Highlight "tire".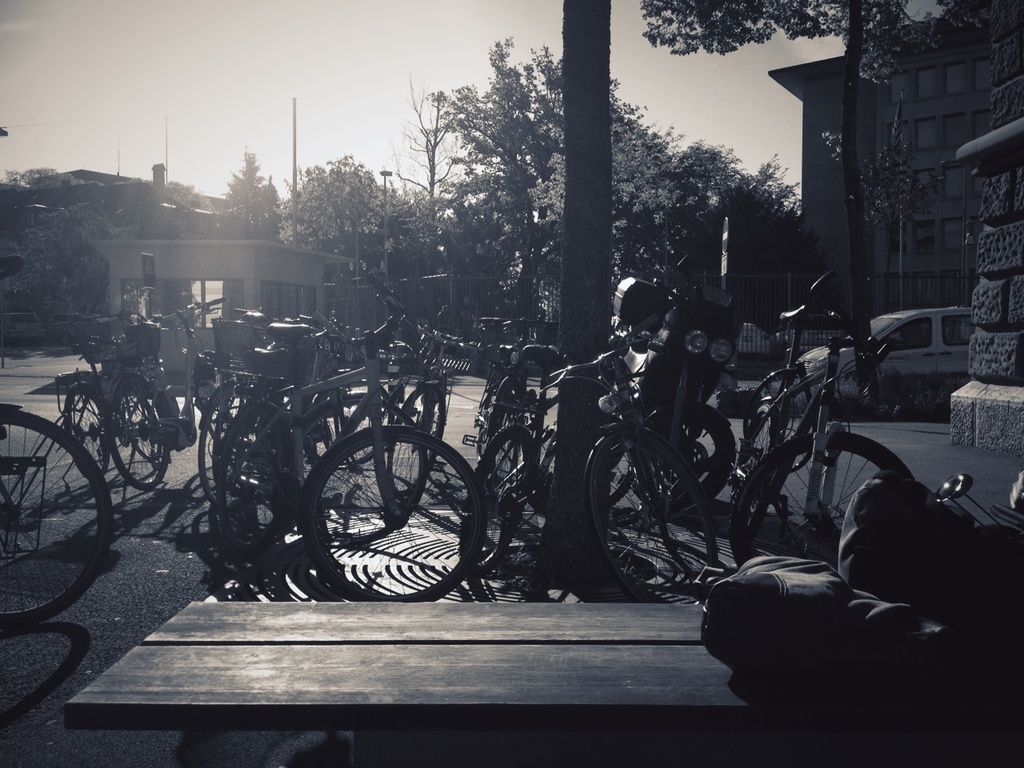
Highlighted region: pyautogui.locateOnScreen(199, 383, 273, 506).
